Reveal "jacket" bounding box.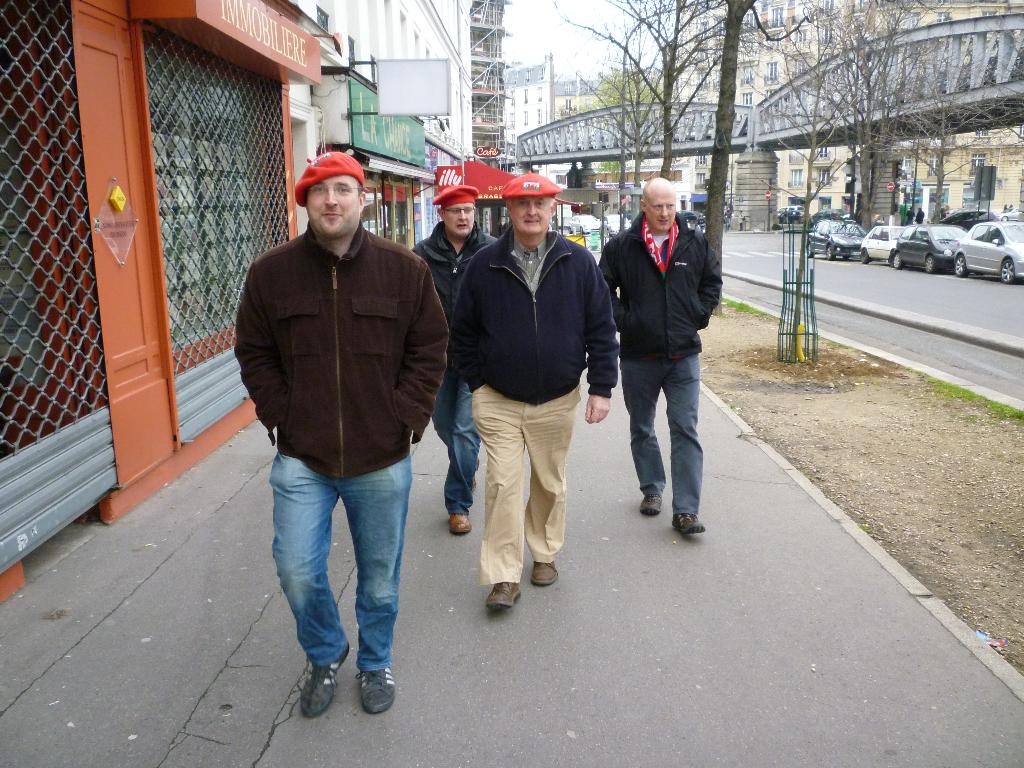
Revealed: [left=595, top=209, right=726, bottom=365].
